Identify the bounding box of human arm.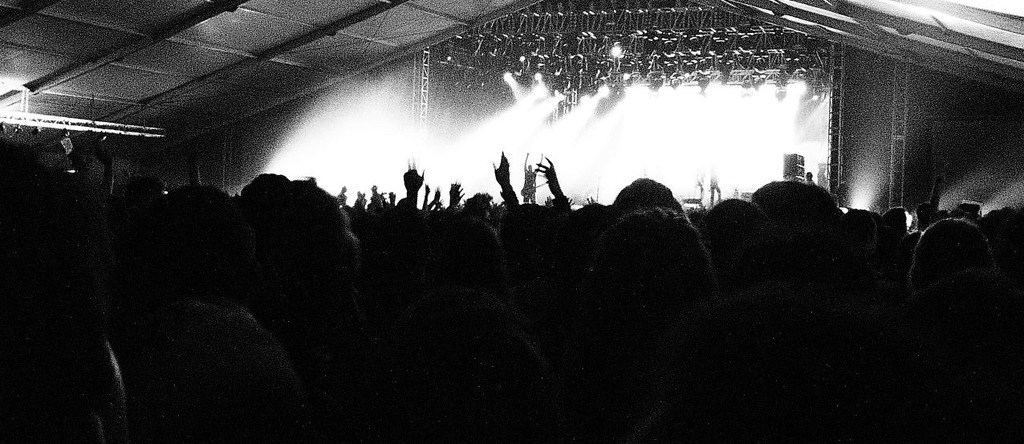
494,151,518,206.
